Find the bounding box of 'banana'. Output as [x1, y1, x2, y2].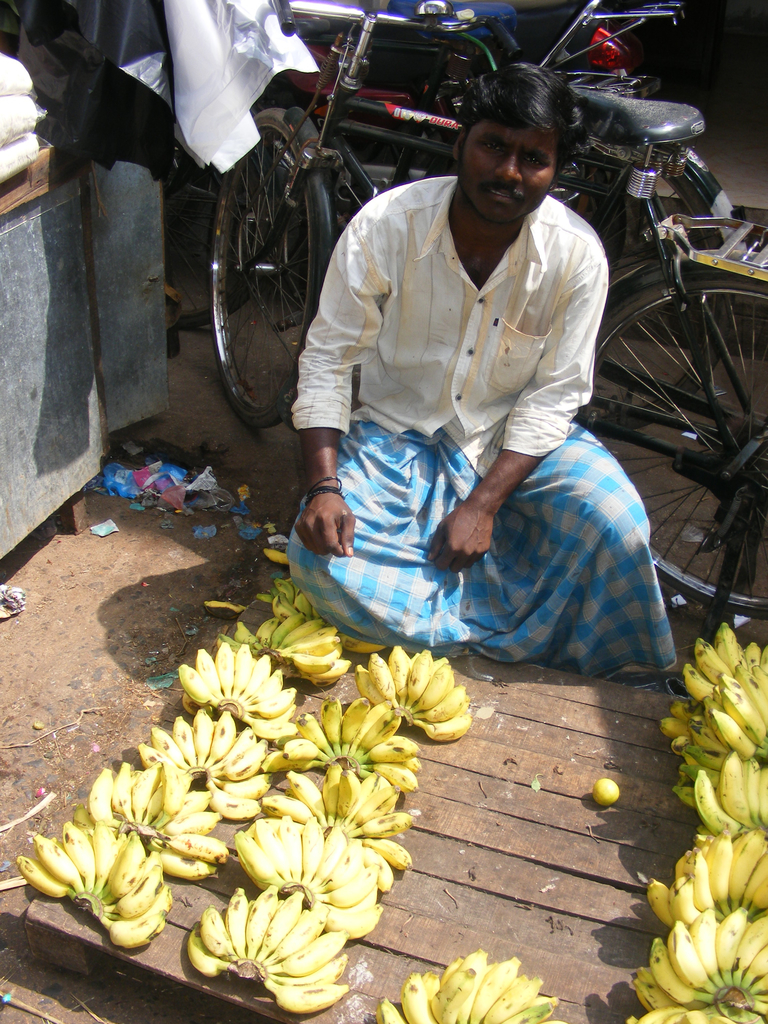
[352, 658, 482, 750].
